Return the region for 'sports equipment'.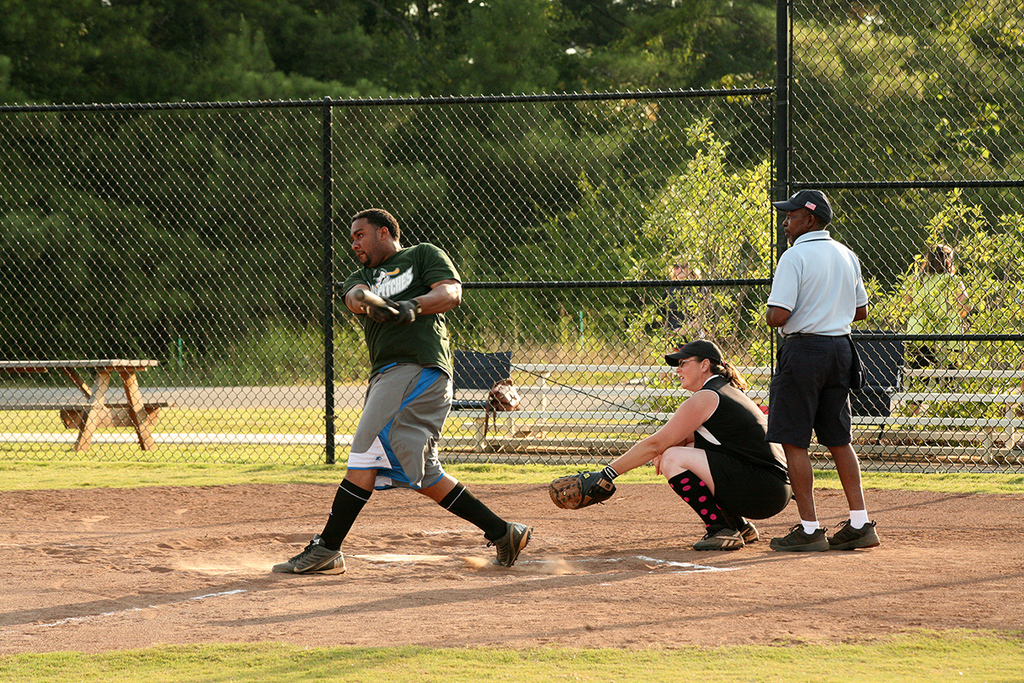
l=829, t=520, r=879, b=551.
